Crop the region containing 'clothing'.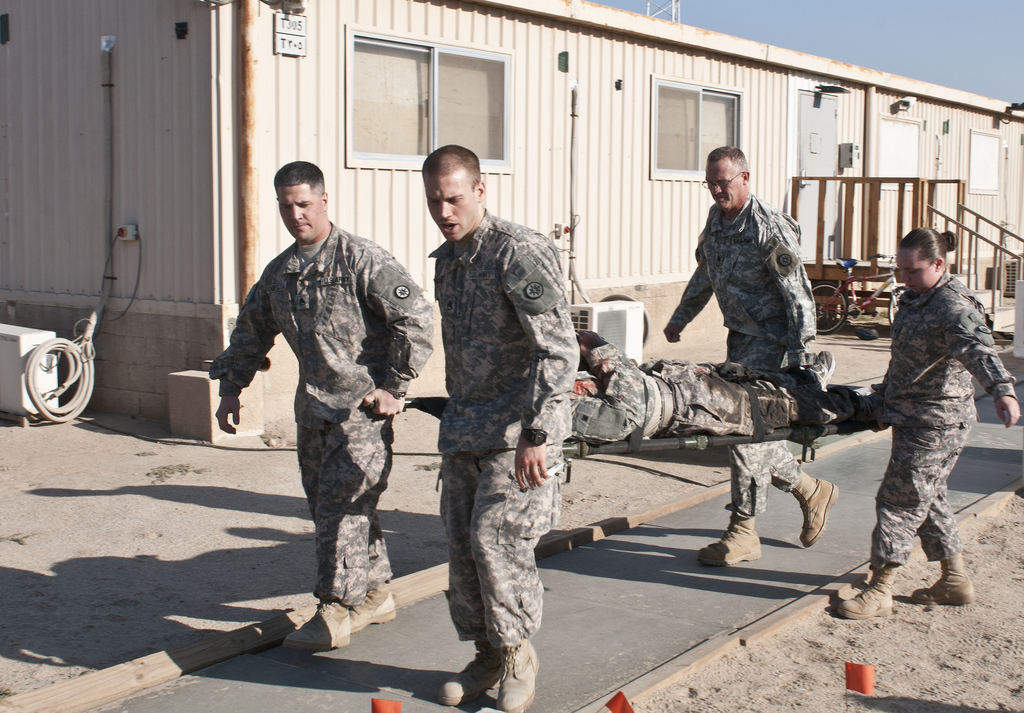
Crop region: BBox(868, 271, 1021, 571).
